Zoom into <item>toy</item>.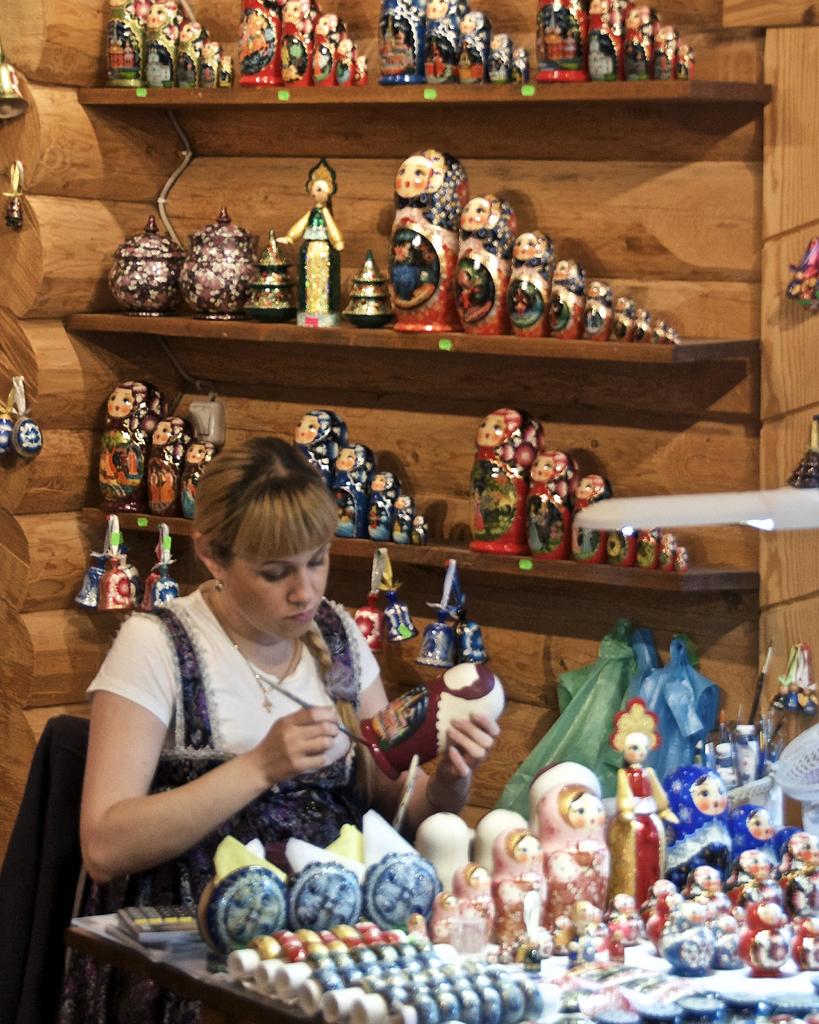
Zoom target: region(396, 148, 464, 326).
